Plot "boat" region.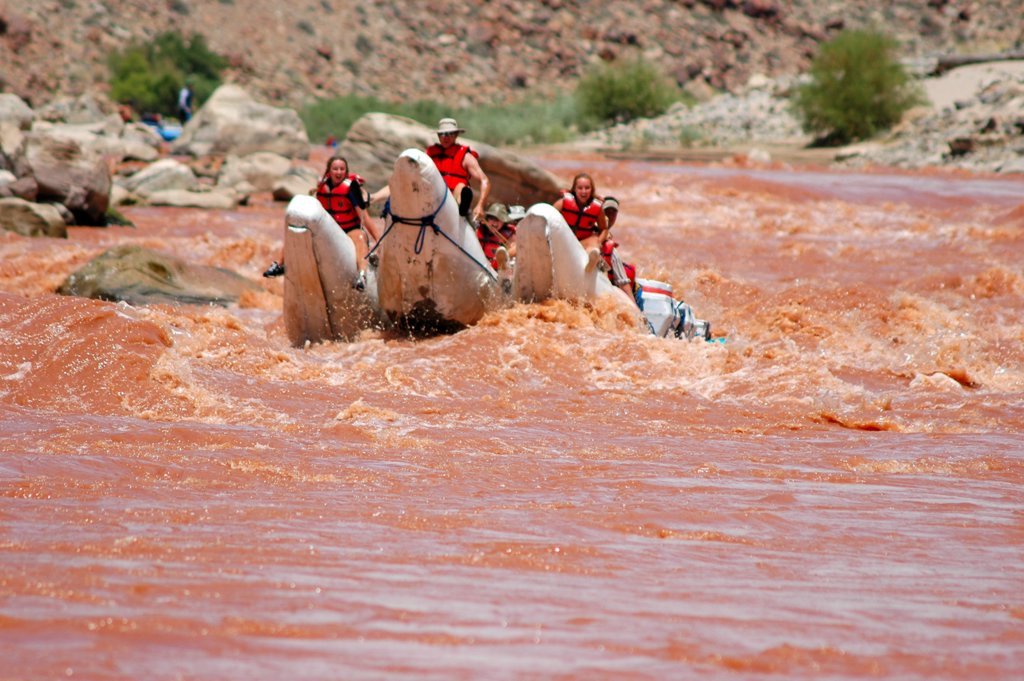
Plotted at x1=385 y1=132 x2=497 y2=339.
